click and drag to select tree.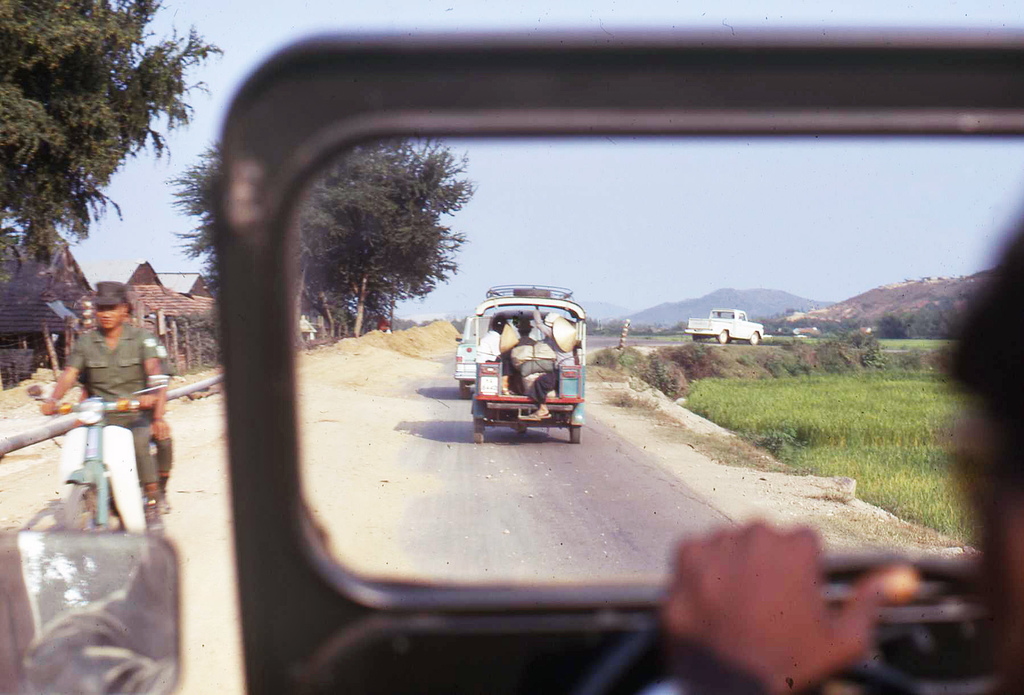
Selection: (x1=0, y1=0, x2=225, y2=288).
